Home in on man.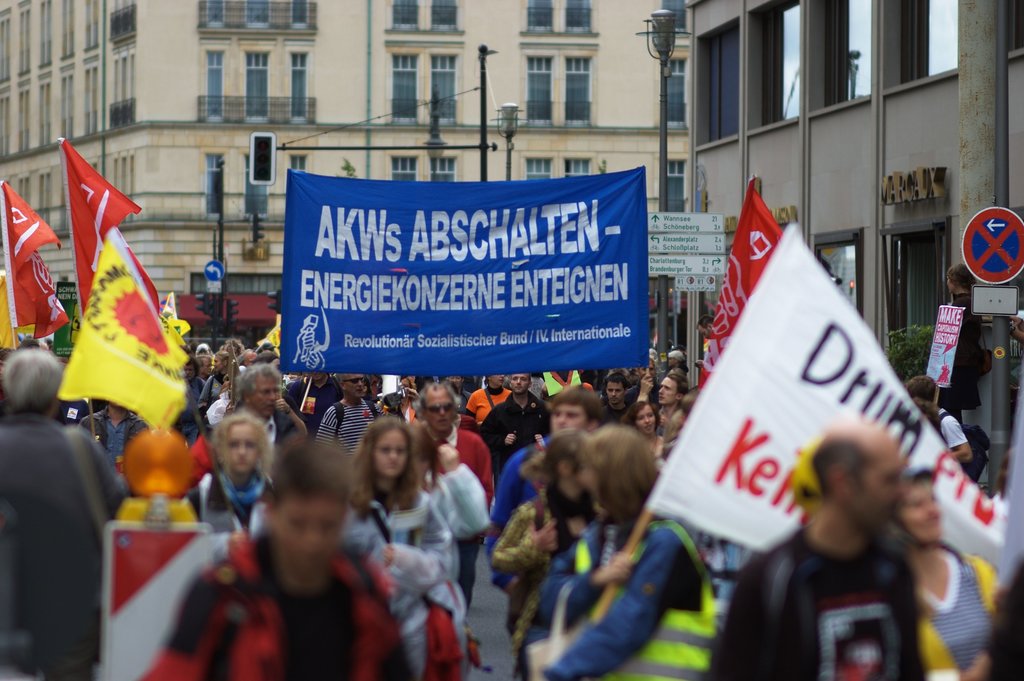
Homed in at (left=220, top=360, right=309, bottom=480).
